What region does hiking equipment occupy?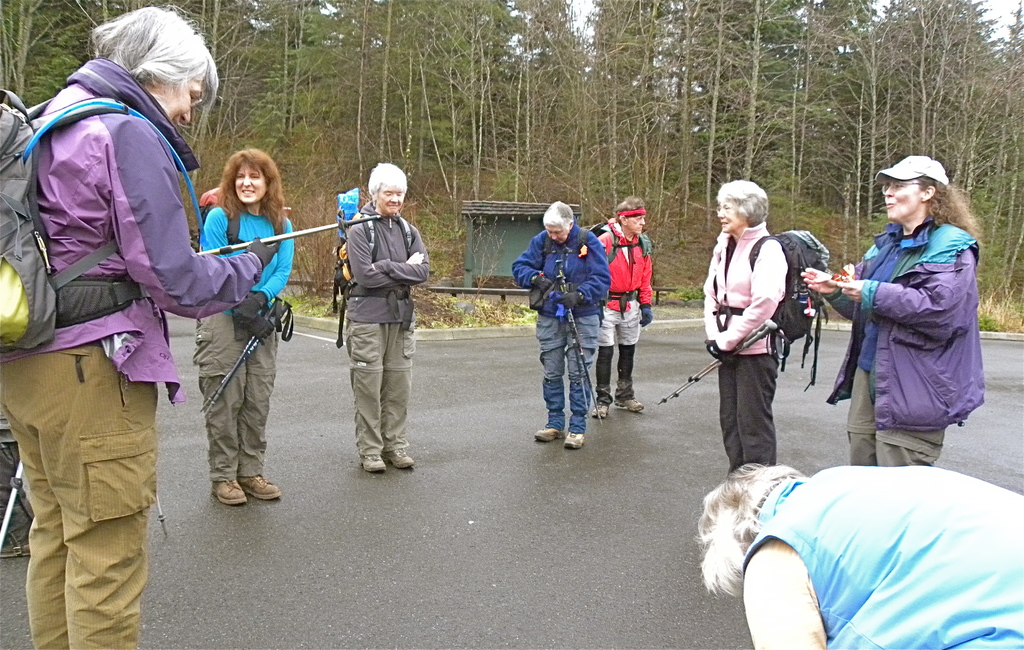
detection(188, 205, 383, 251).
